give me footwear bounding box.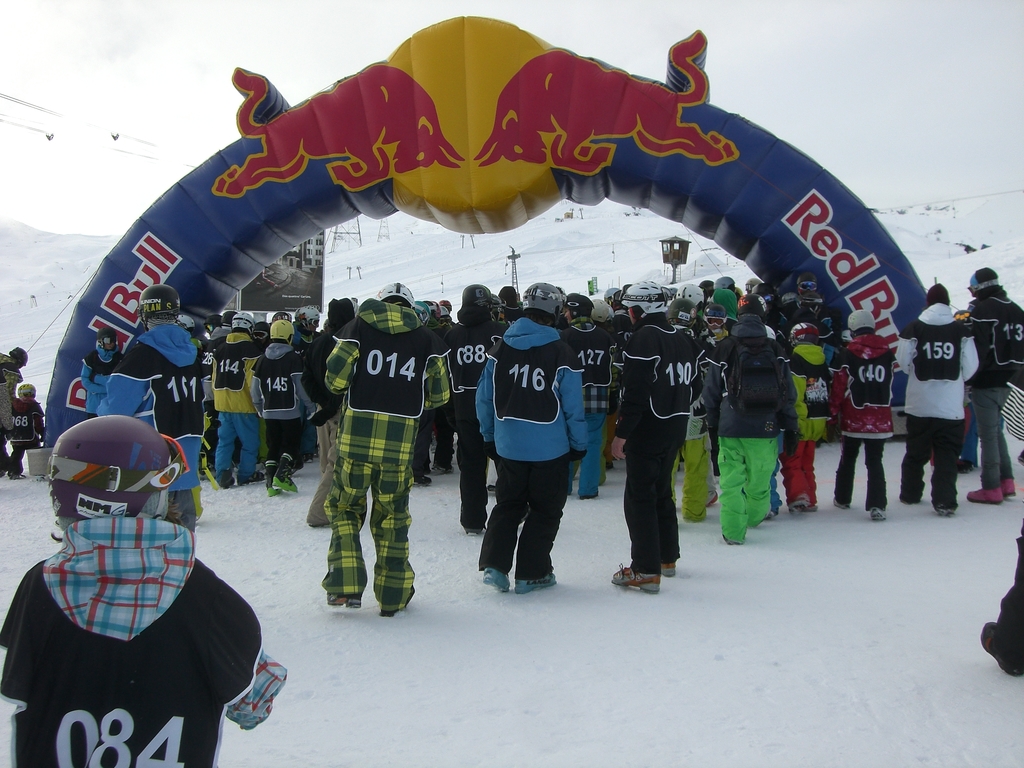
[9,470,26,481].
